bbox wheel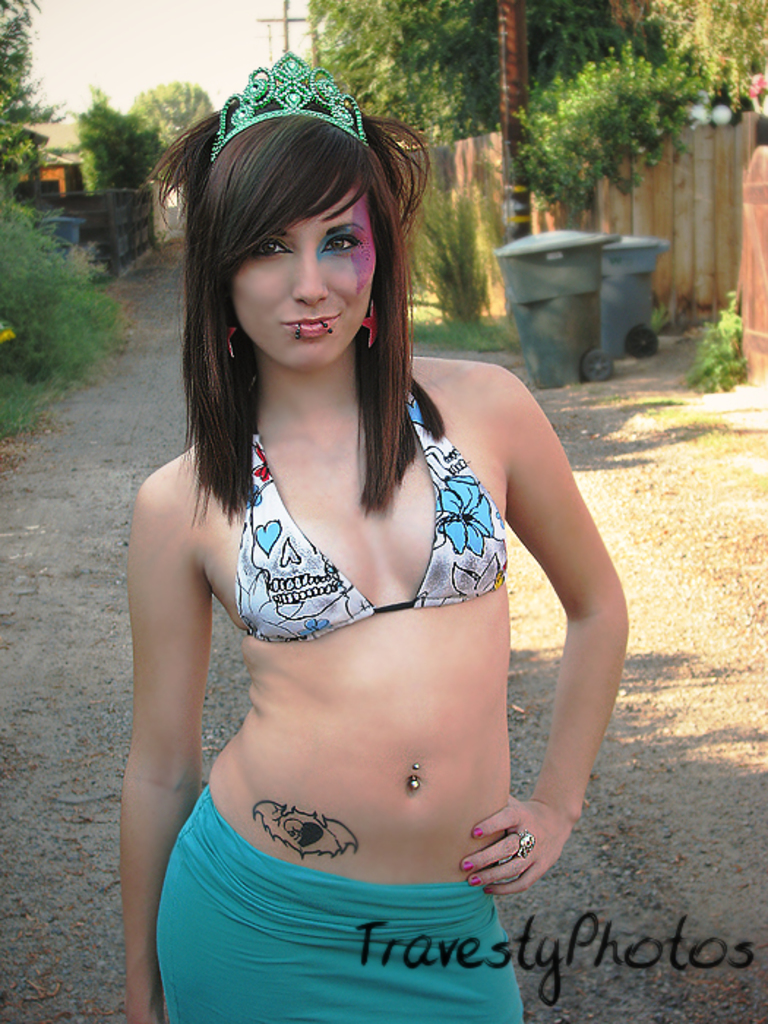
625/328/657/357
